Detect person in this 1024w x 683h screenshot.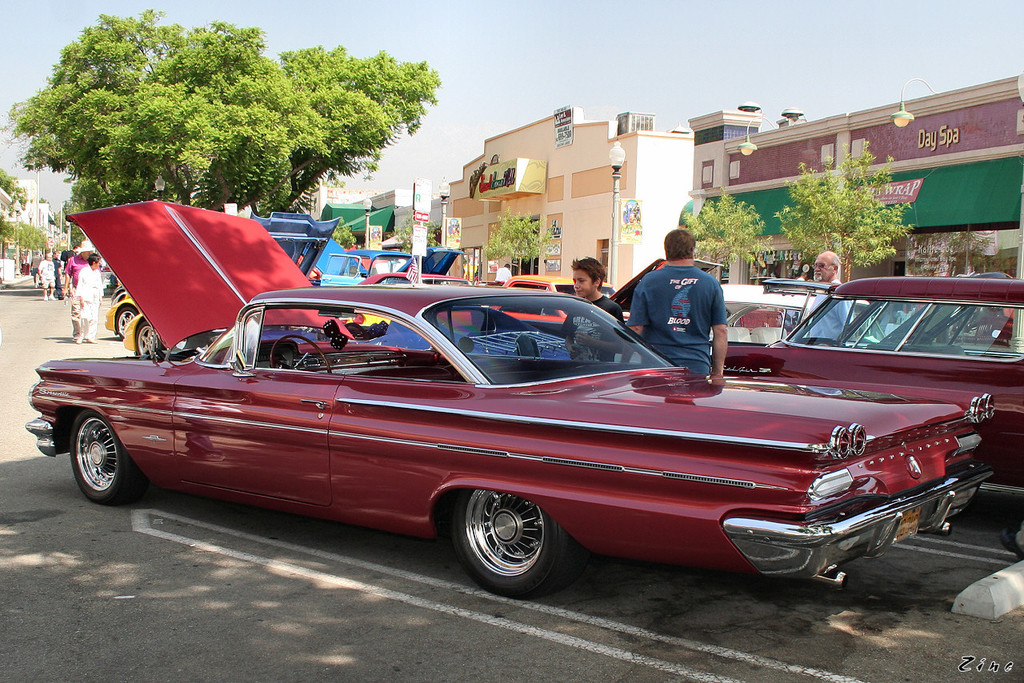
Detection: box(75, 249, 106, 344).
